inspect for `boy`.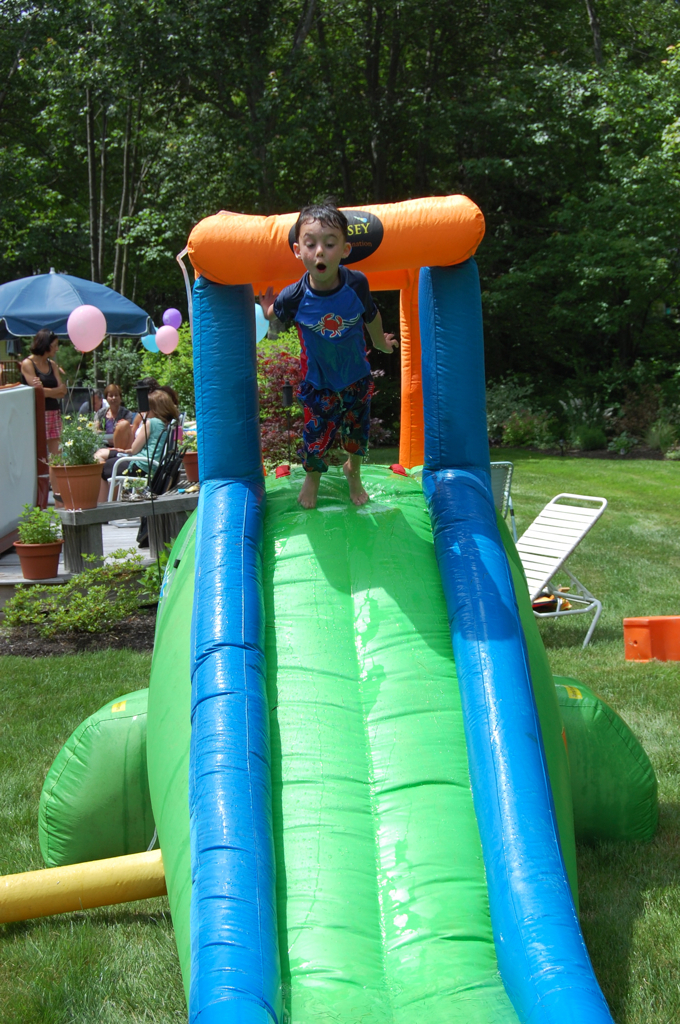
Inspection: <region>260, 199, 385, 465</region>.
